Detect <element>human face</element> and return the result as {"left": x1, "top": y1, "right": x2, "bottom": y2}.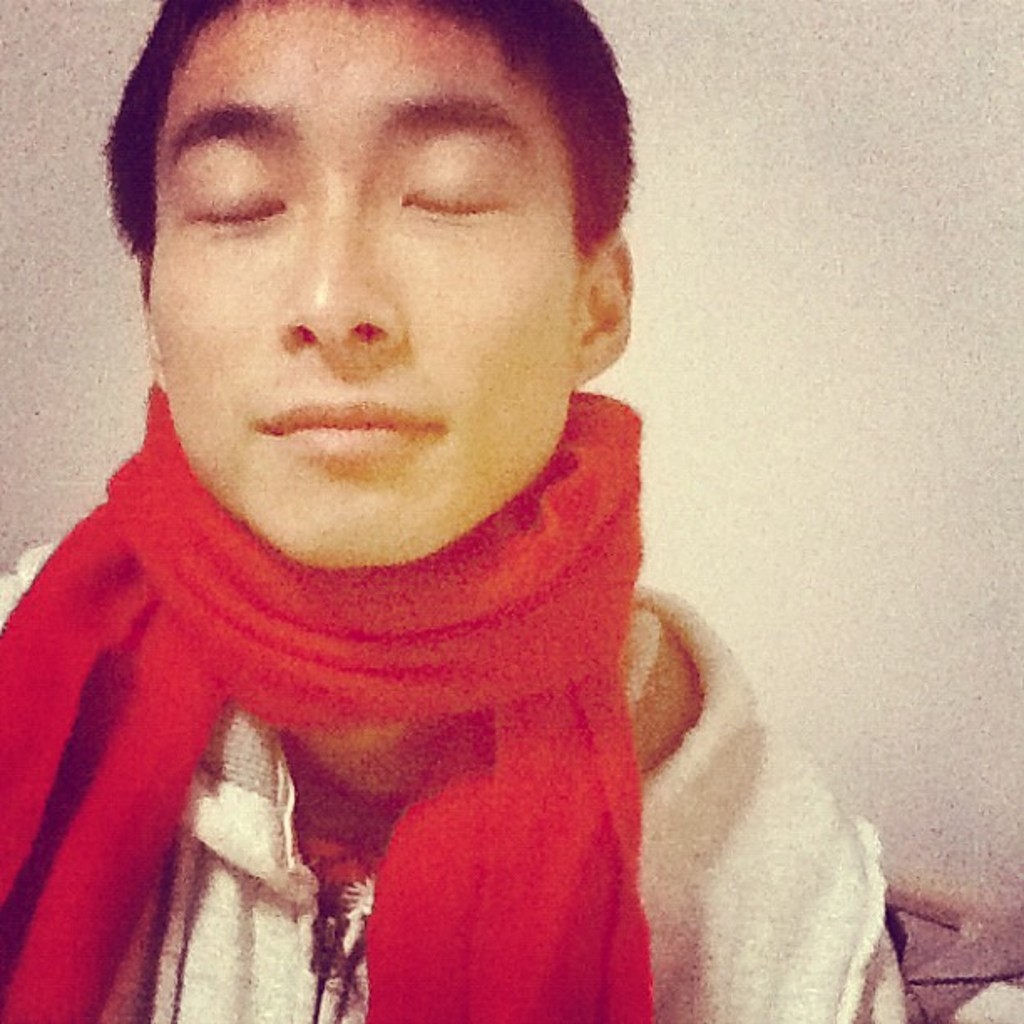
{"left": 149, "top": 0, "right": 579, "bottom": 572}.
